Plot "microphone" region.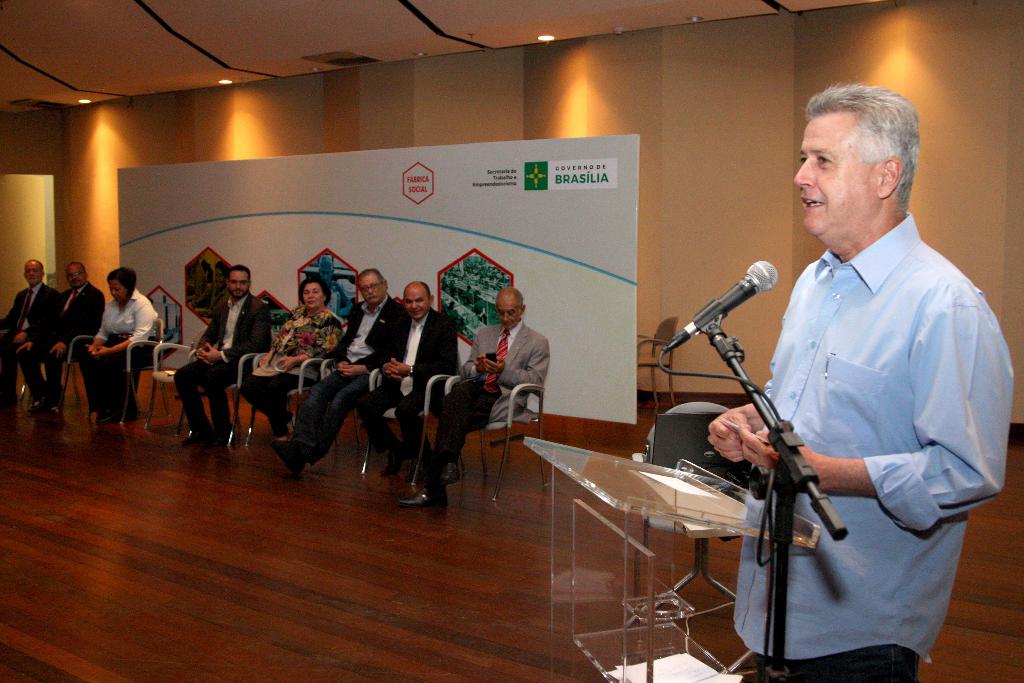
Plotted at x1=680 y1=272 x2=795 y2=364.
